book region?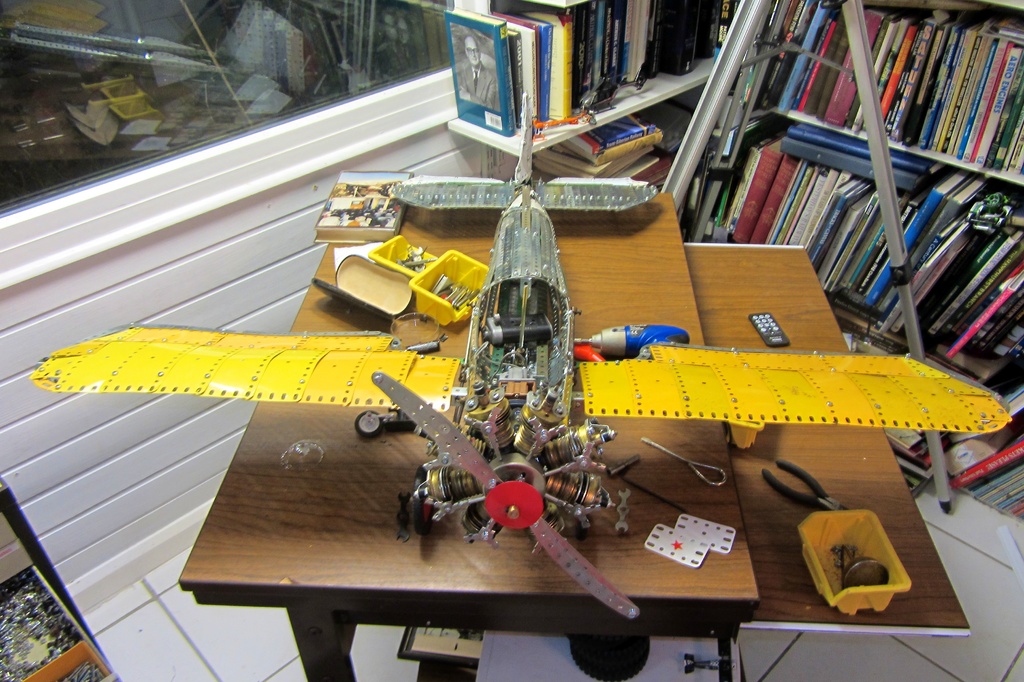
box=[865, 167, 970, 304]
